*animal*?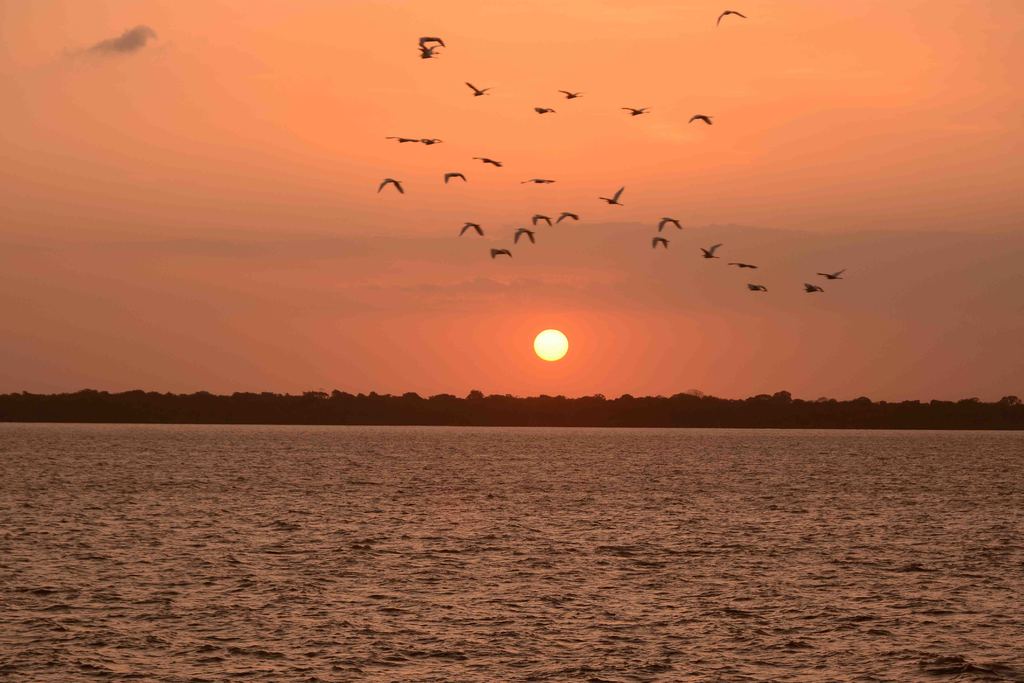
box(716, 7, 744, 24)
